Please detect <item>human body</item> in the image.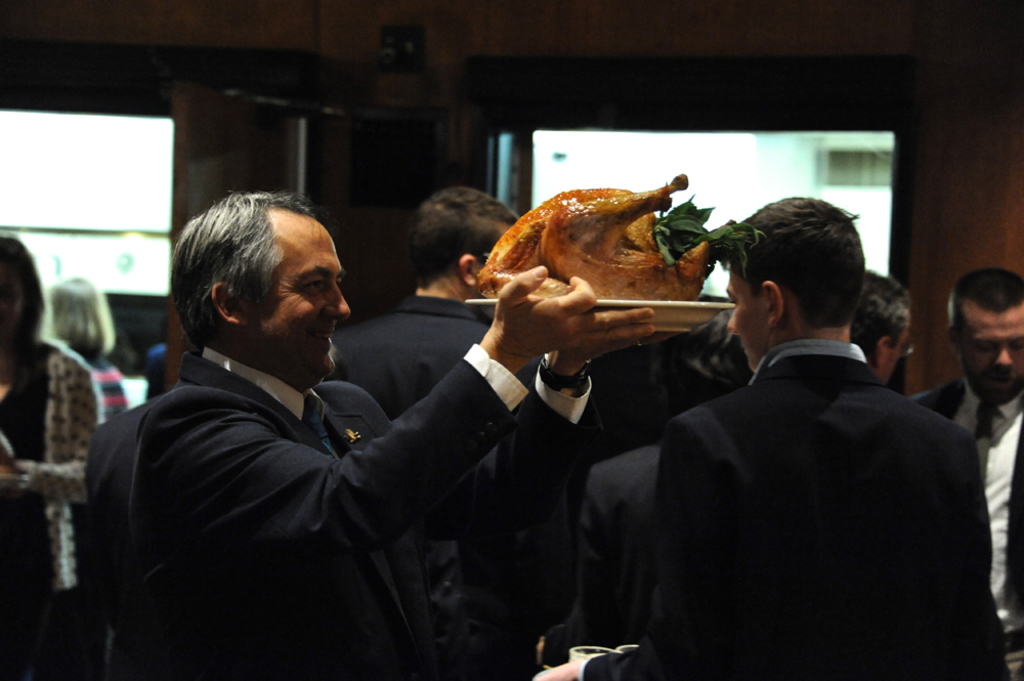
bbox=[527, 436, 660, 680].
